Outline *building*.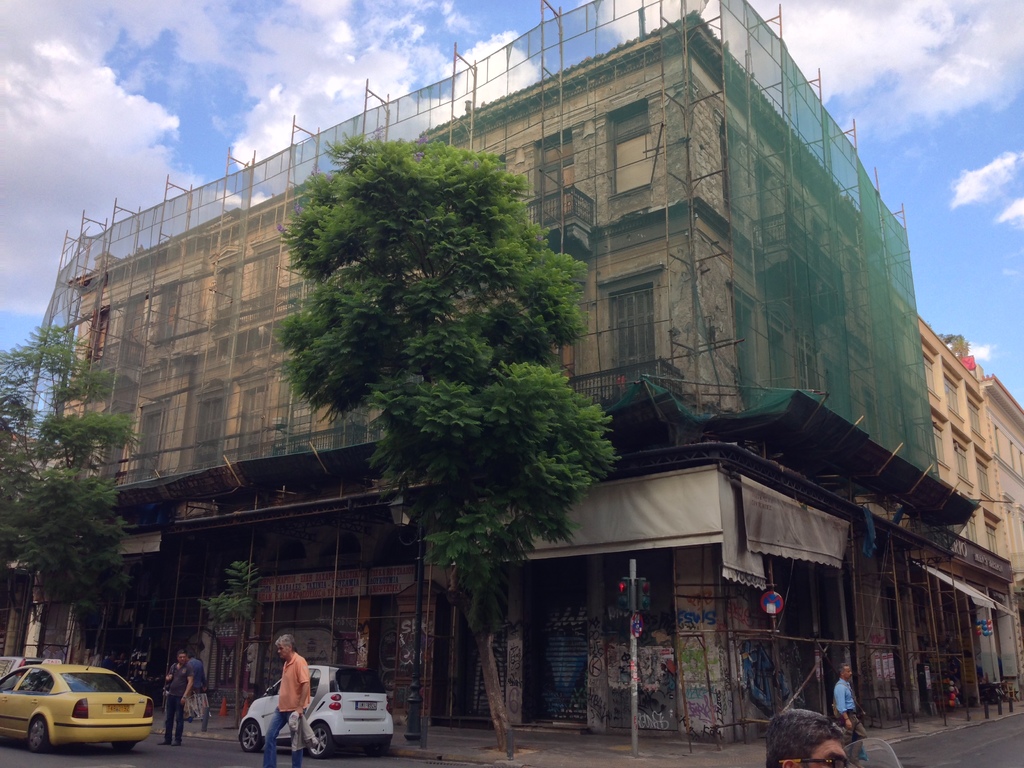
Outline: <box>927,330,1016,709</box>.
